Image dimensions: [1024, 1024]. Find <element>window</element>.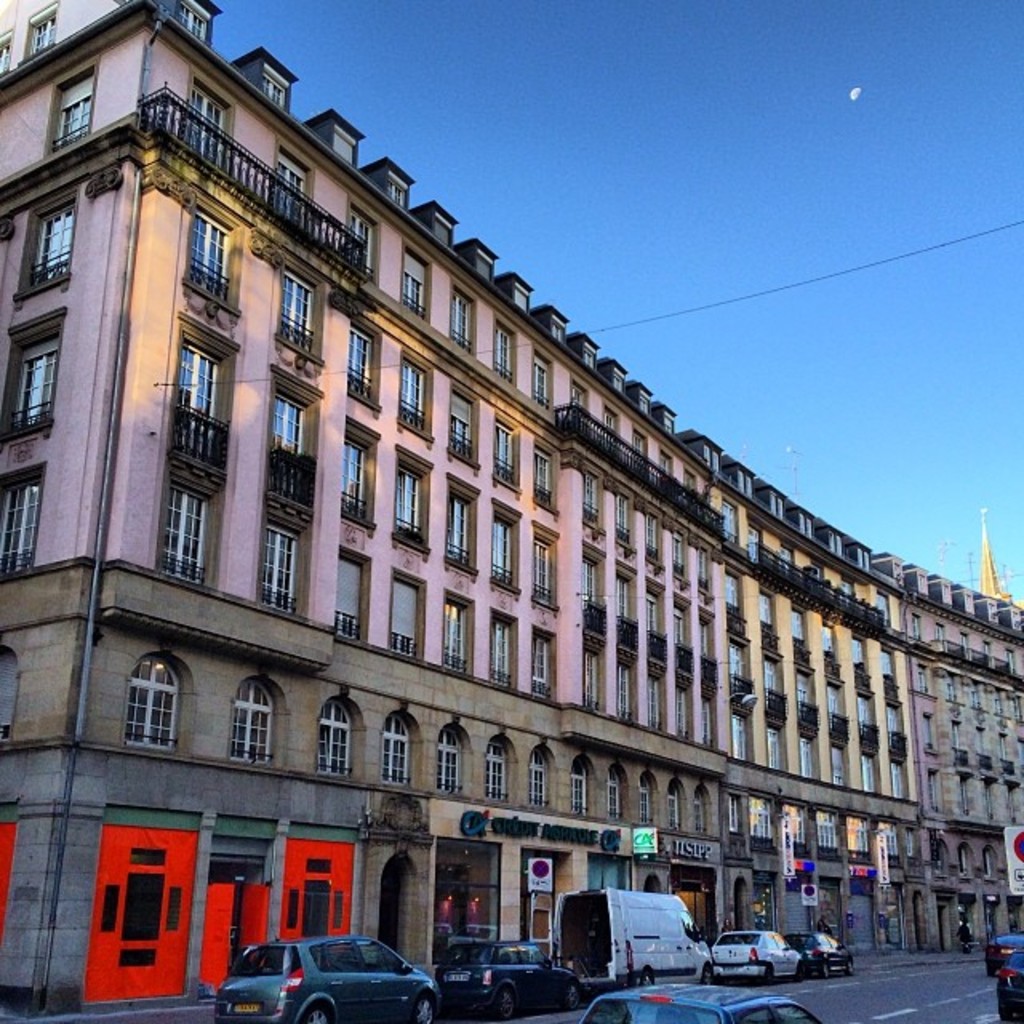
bbox=(688, 464, 715, 522).
